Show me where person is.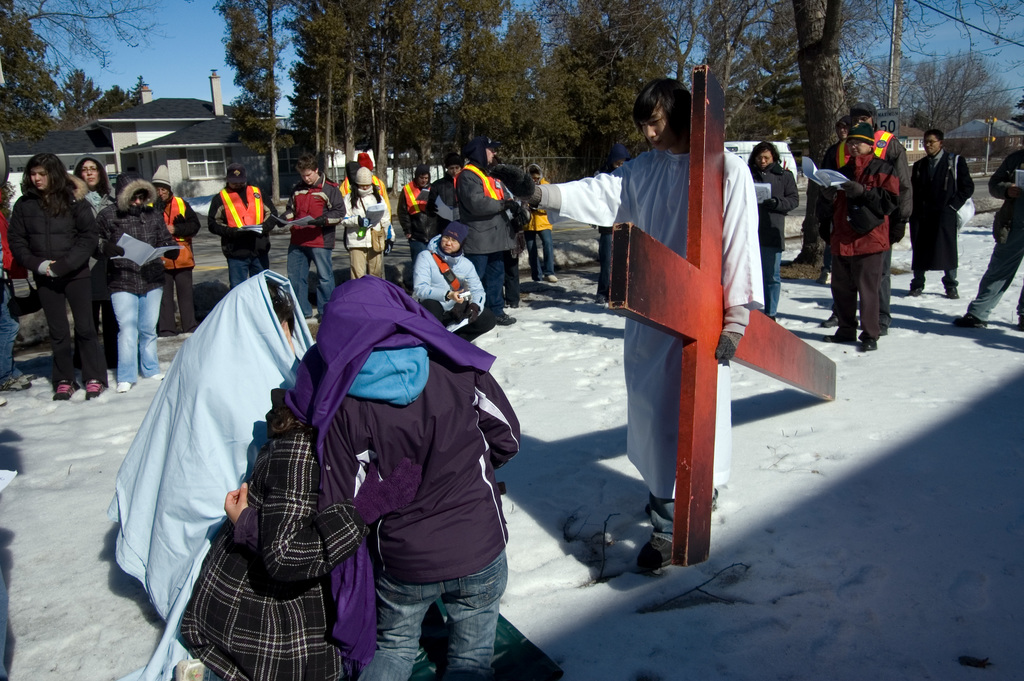
person is at 815, 115, 848, 285.
